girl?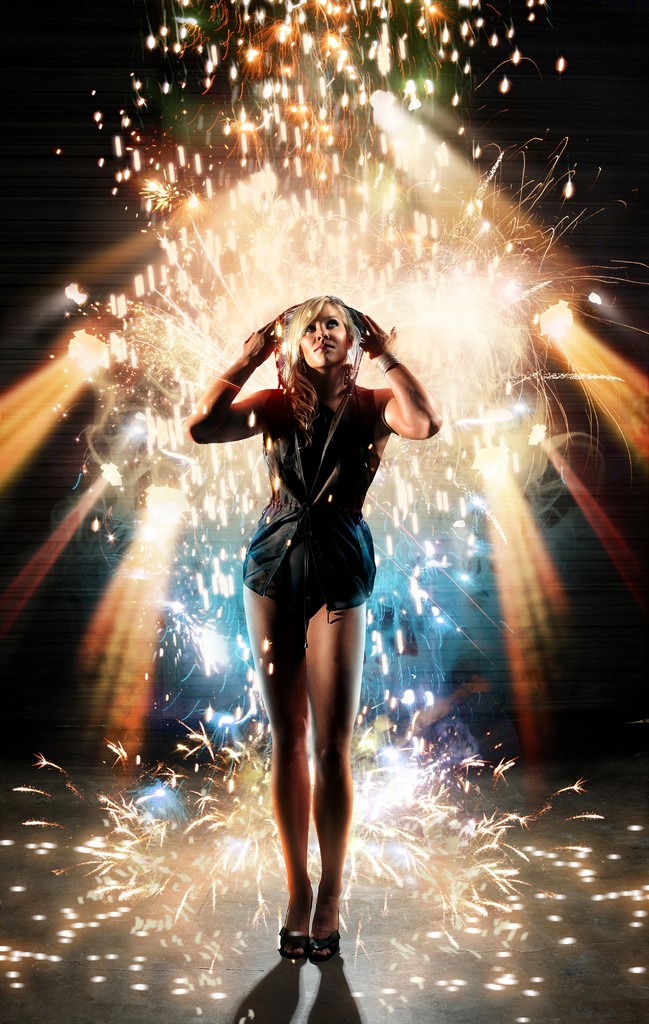
bbox=(189, 290, 445, 969)
